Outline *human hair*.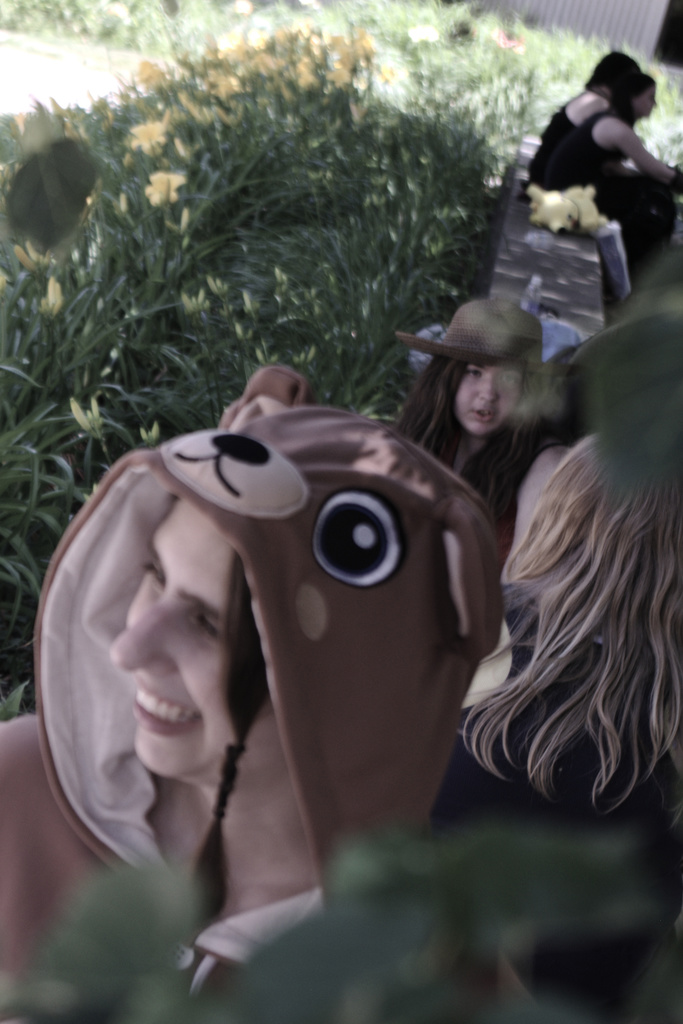
Outline: [391,352,545,518].
